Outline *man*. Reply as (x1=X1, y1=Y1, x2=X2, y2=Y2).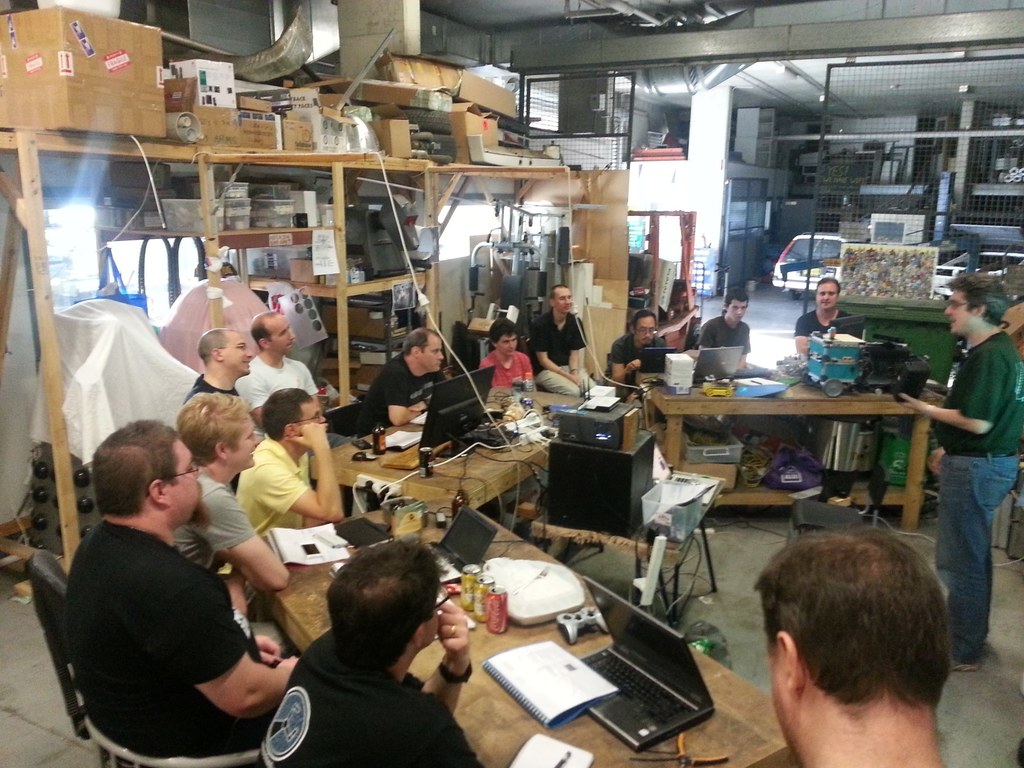
(x1=229, y1=307, x2=317, y2=430).
